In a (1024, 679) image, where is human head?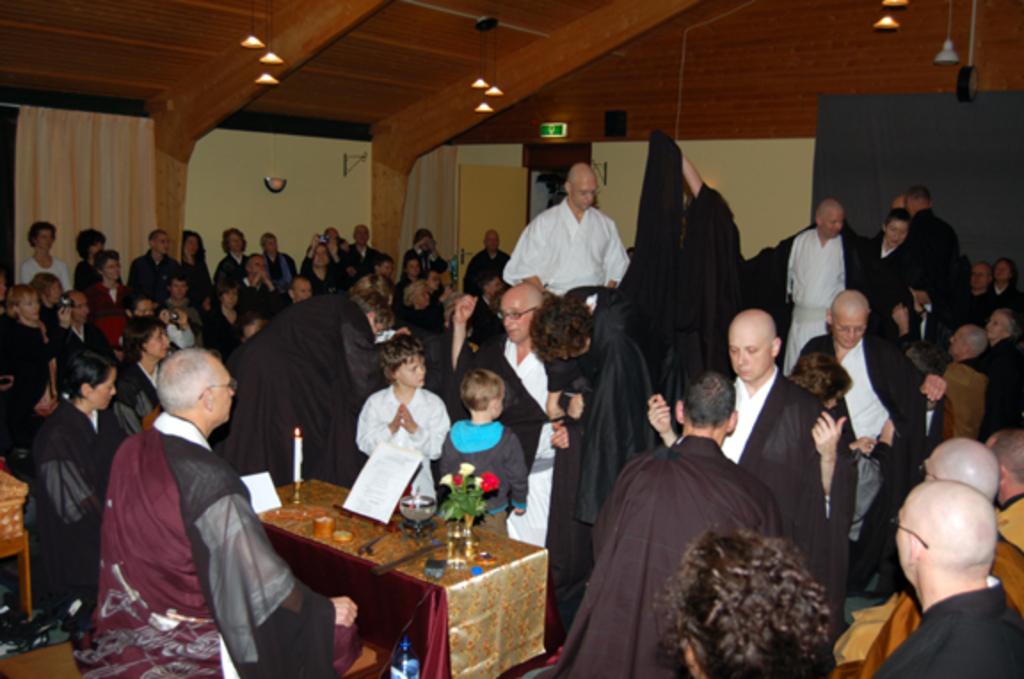
x1=923 y1=437 x2=997 y2=499.
